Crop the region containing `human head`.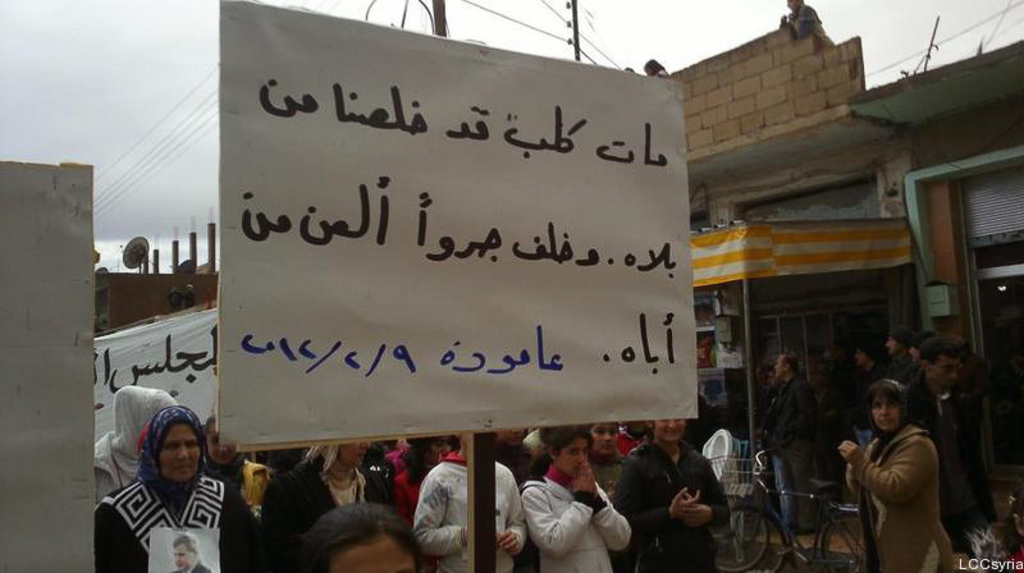
Crop region: <box>419,431,452,464</box>.
